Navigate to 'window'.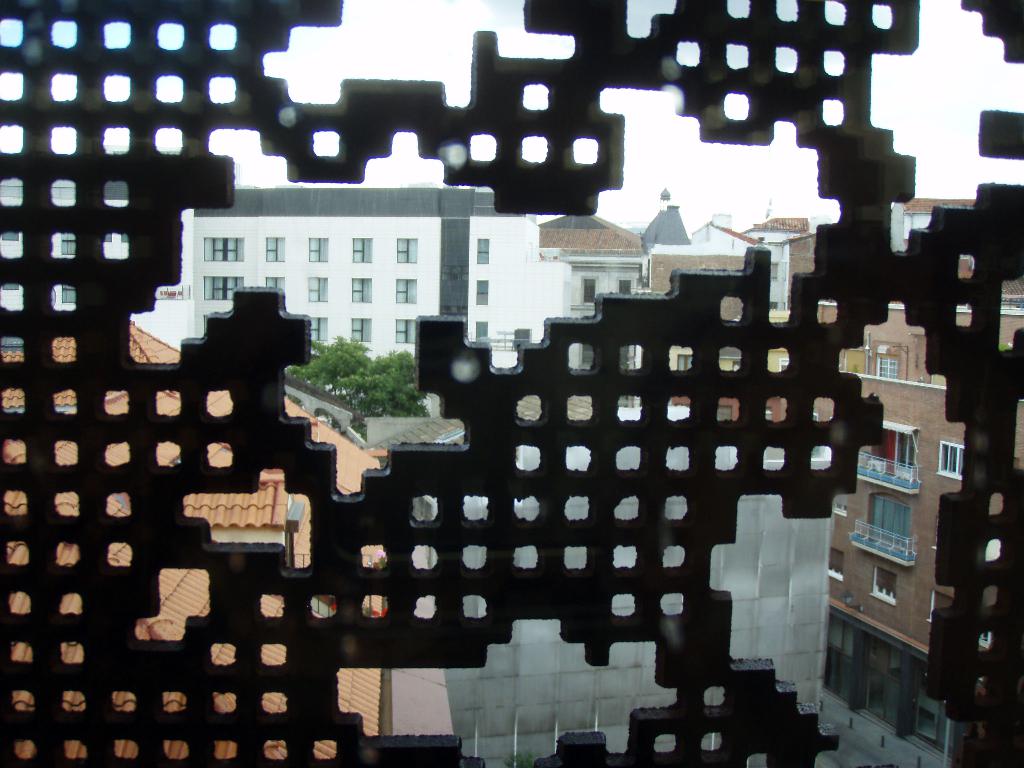
Navigation target: [396,320,416,341].
